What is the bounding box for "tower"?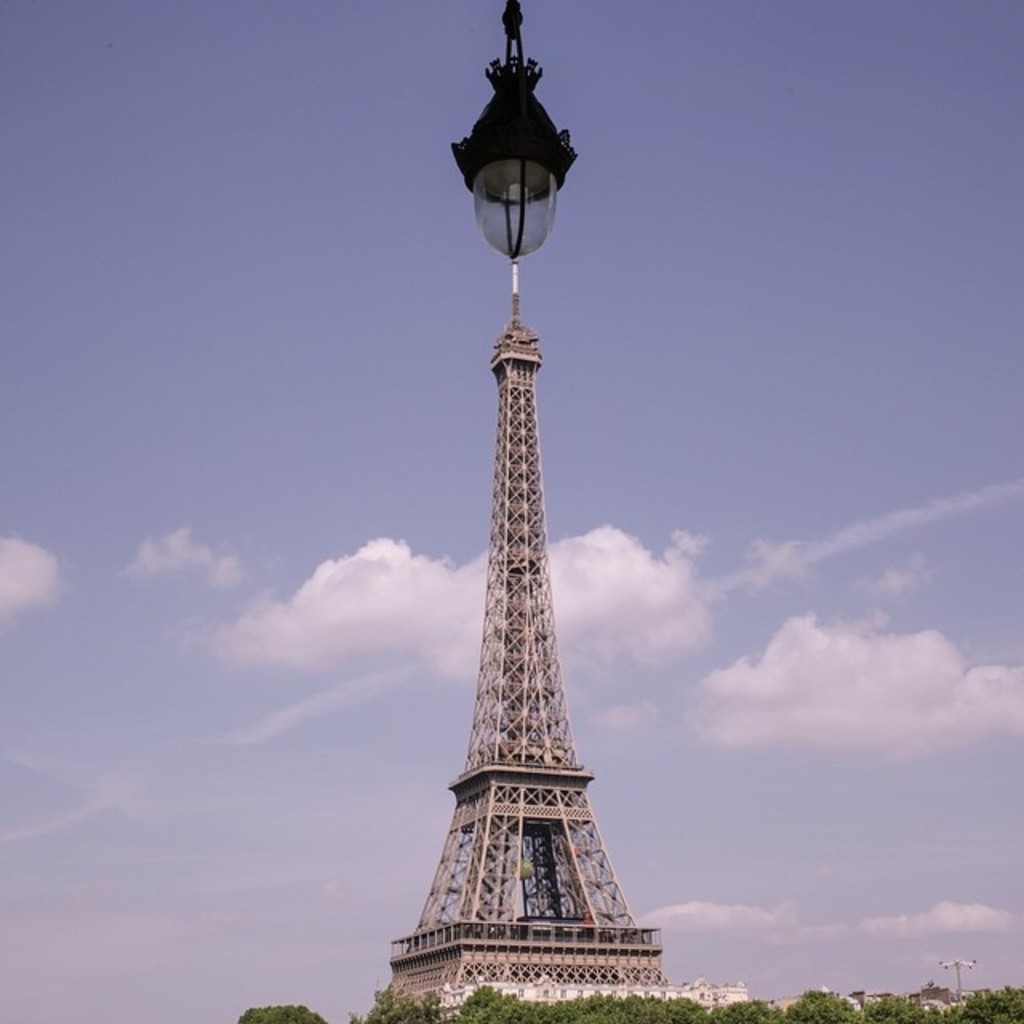
[390,22,659,1023].
